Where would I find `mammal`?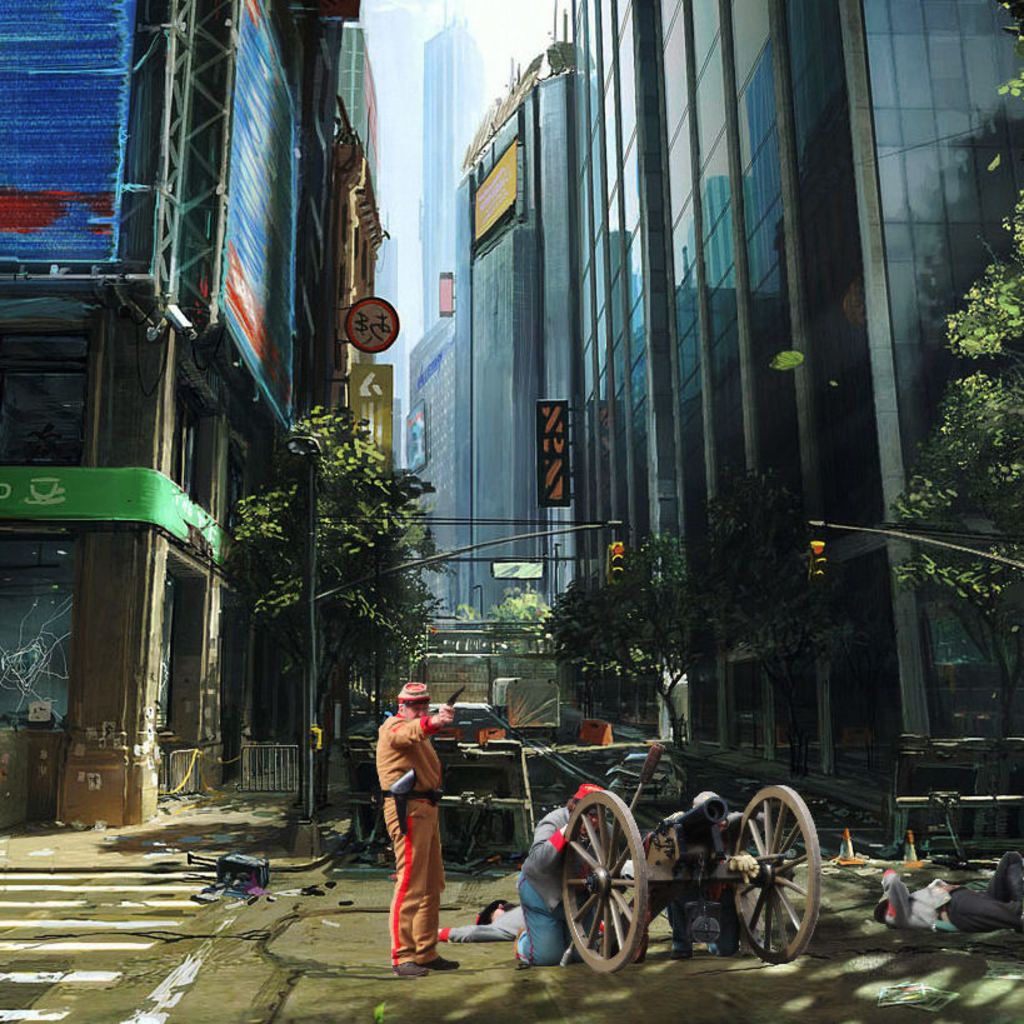
At BBox(503, 784, 625, 965).
